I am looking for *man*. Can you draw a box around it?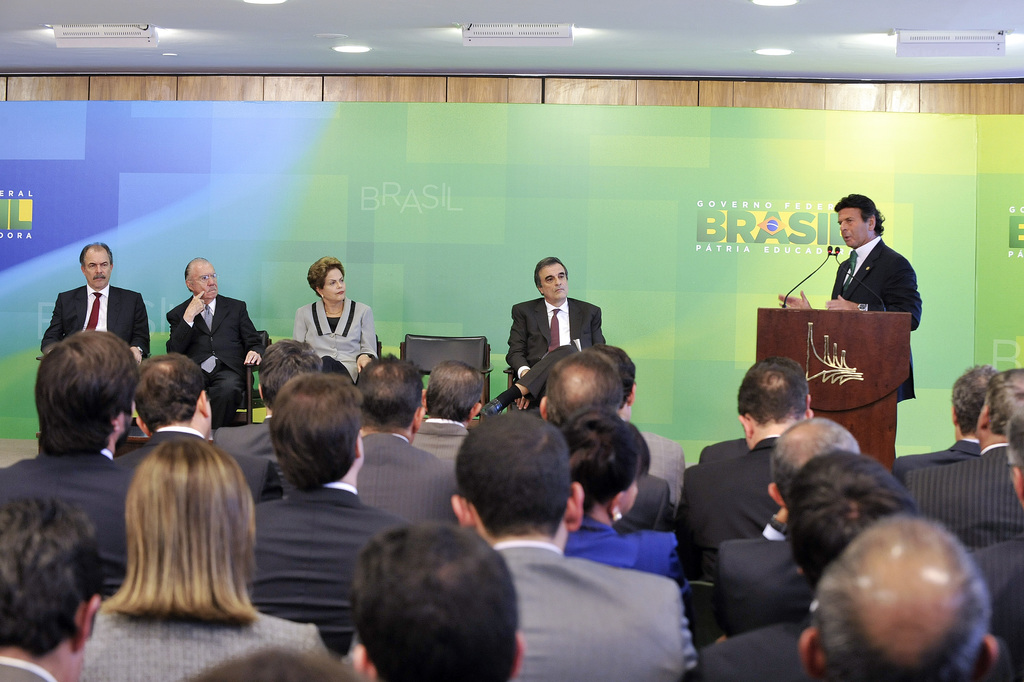
Sure, the bounding box is BBox(211, 339, 320, 464).
